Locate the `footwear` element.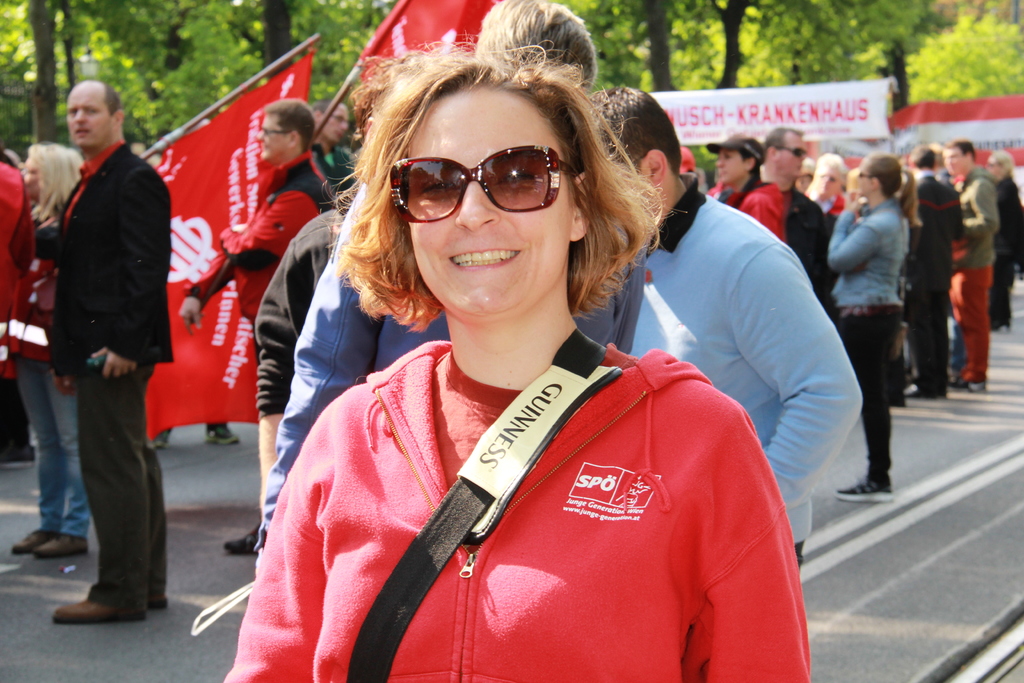
Element bbox: box(8, 522, 53, 554).
